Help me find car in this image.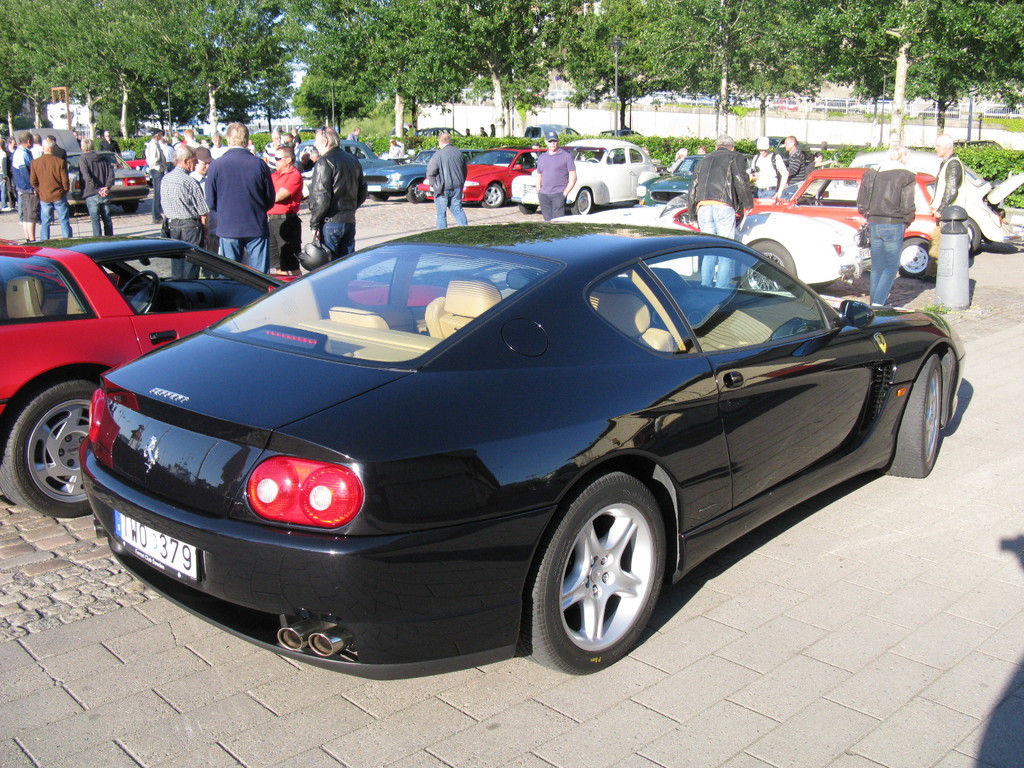
Found it: locate(364, 141, 497, 205).
